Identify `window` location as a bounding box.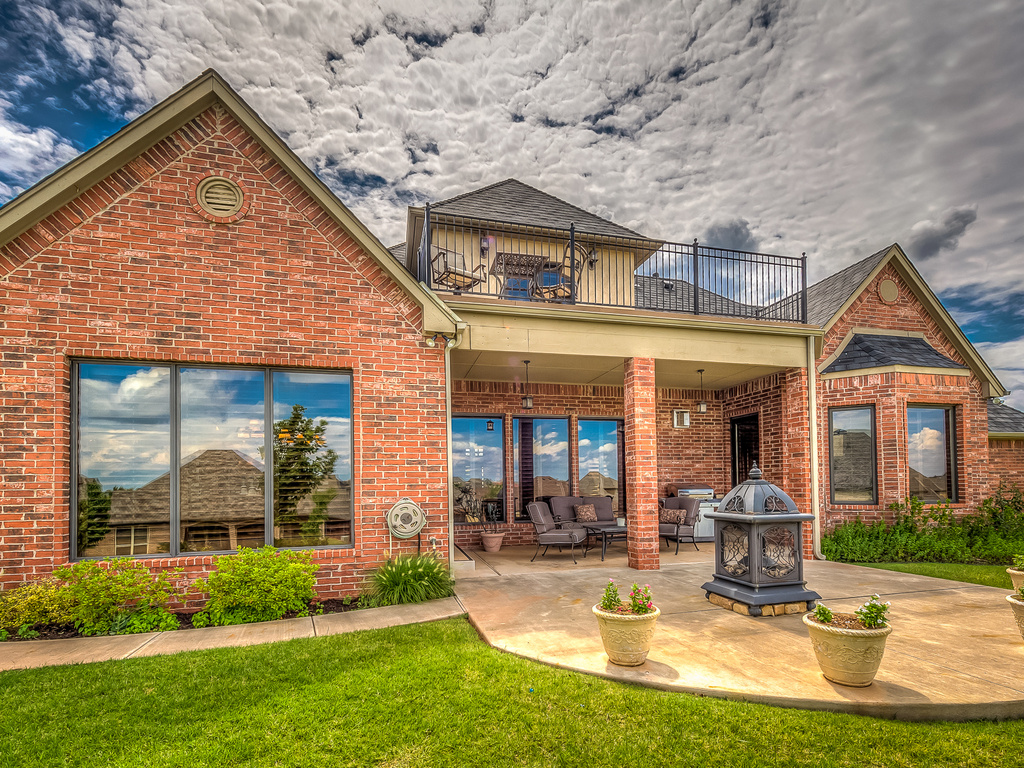
{"left": 514, "top": 415, "right": 627, "bottom": 525}.
